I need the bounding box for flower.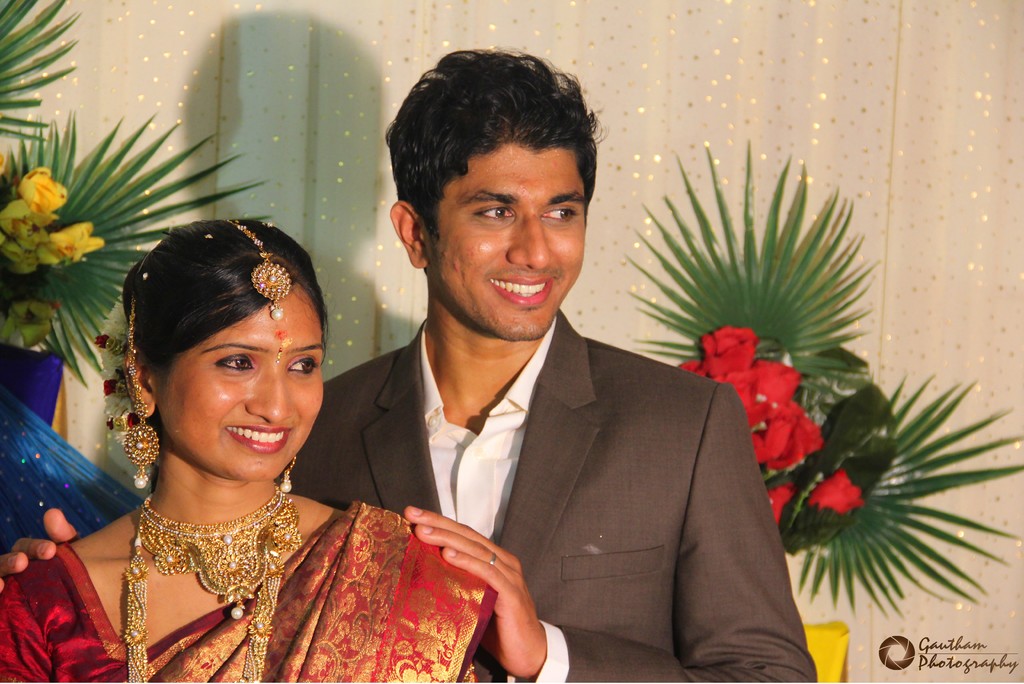
Here it is: (left=5, top=295, right=64, bottom=352).
